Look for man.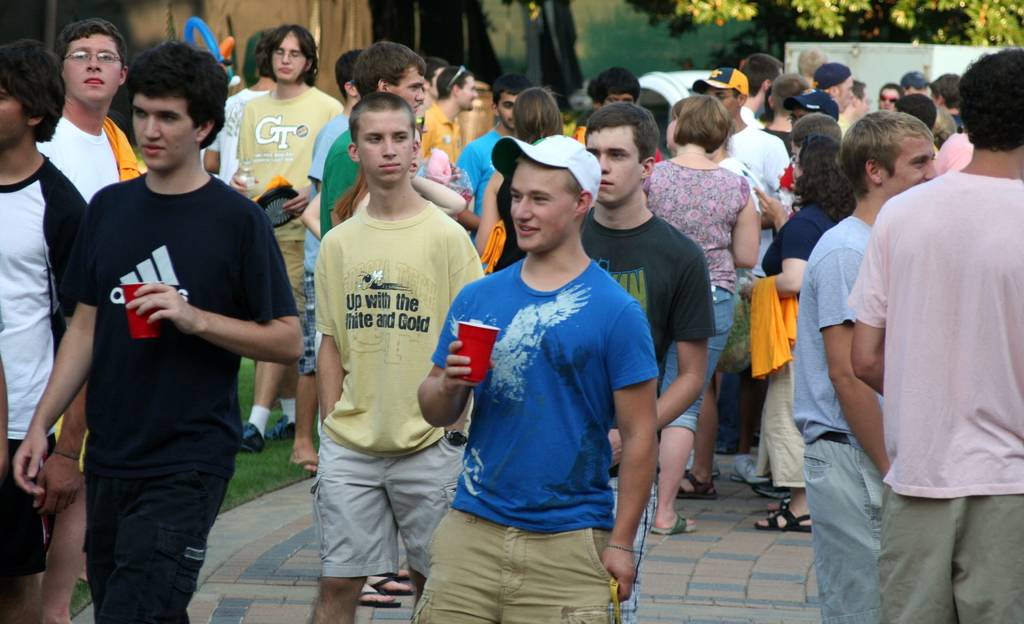
Found: bbox(802, 56, 863, 133).
